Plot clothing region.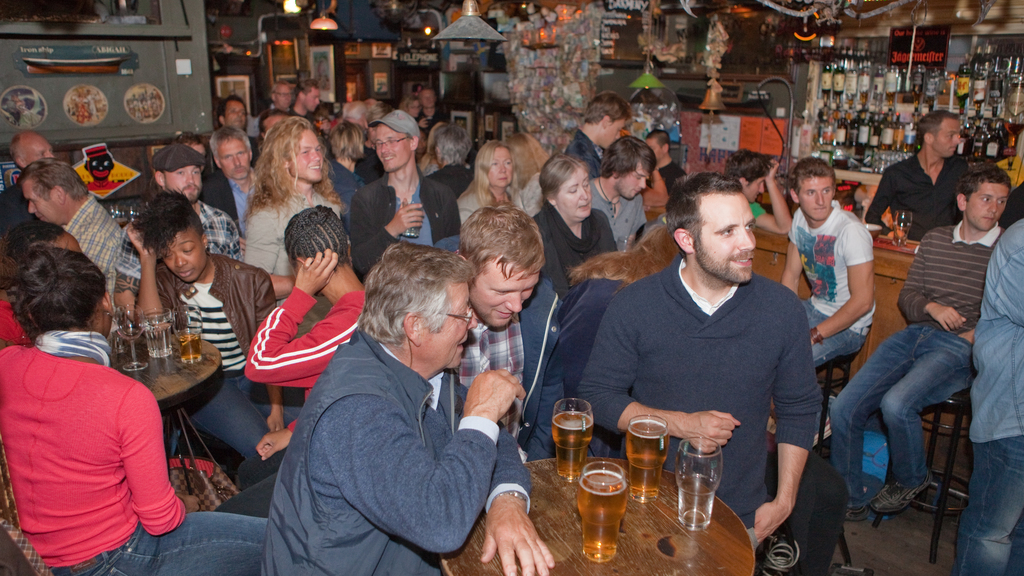
Plotted at bbox(570, 254, 822, 558).
